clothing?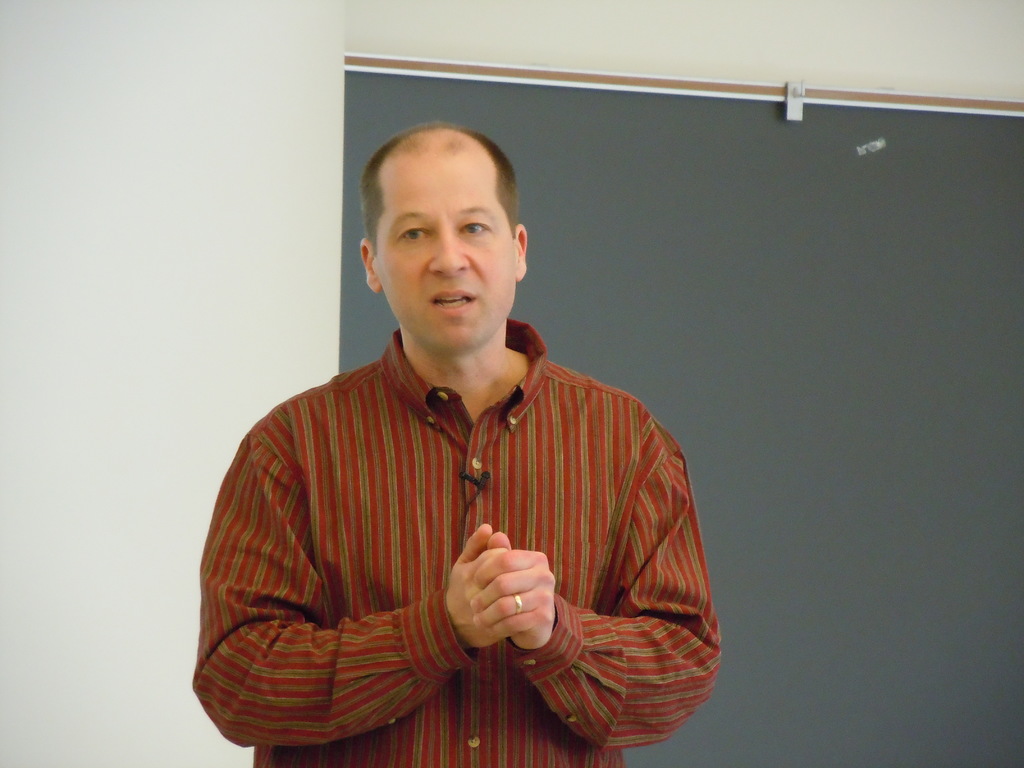
BBox(218, 294, 688, 751)
